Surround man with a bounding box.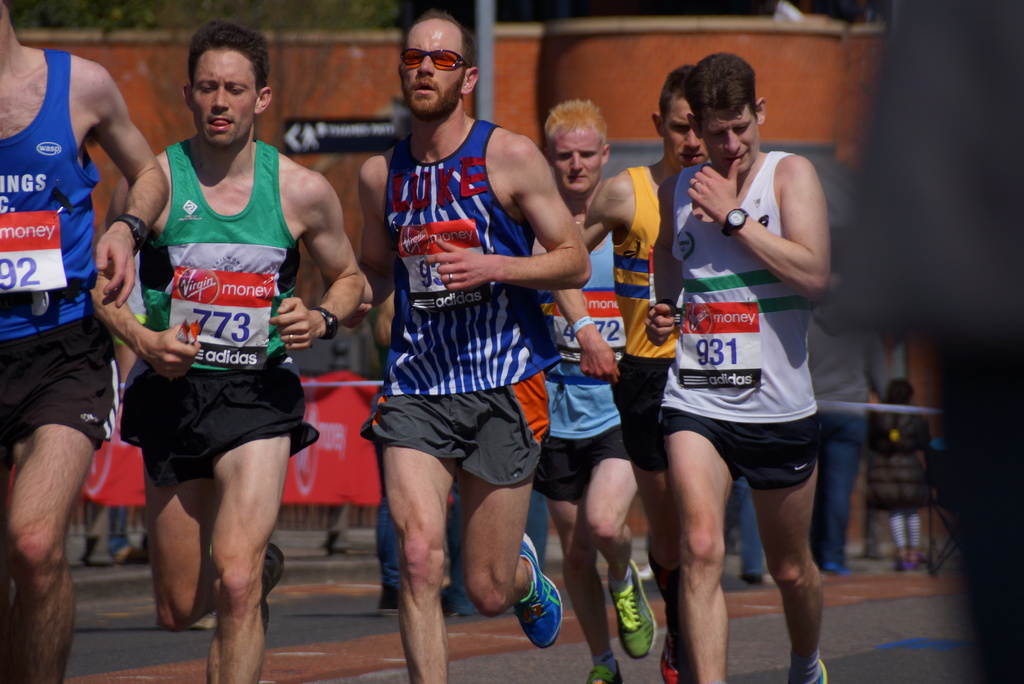
628 44 848 683.
